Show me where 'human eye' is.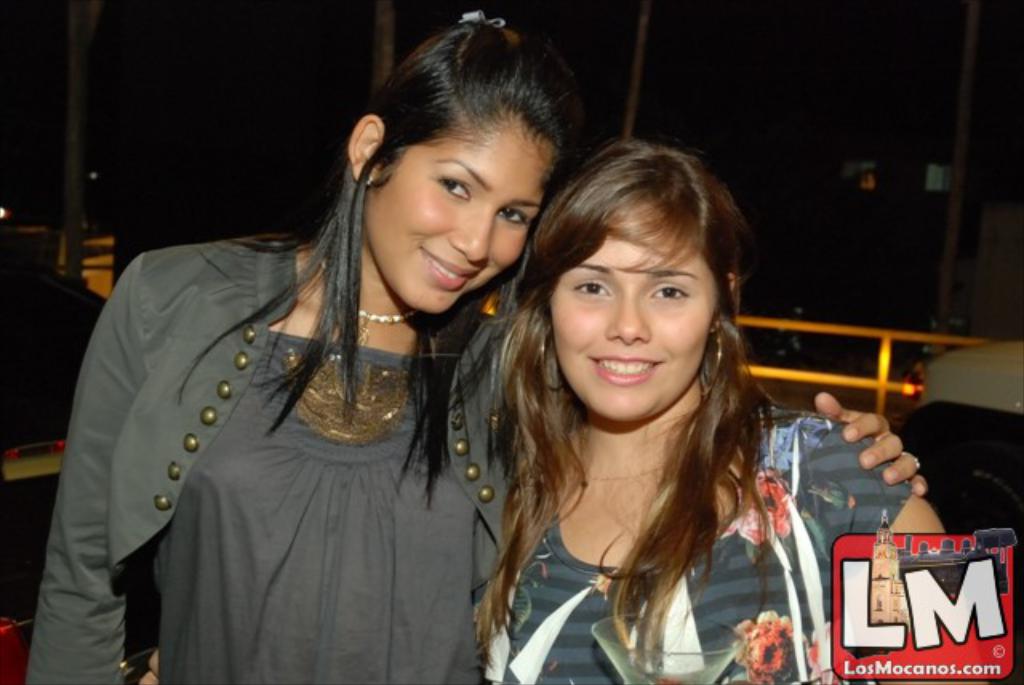
'human eye' is at rect(648, 280, 691, 307).
